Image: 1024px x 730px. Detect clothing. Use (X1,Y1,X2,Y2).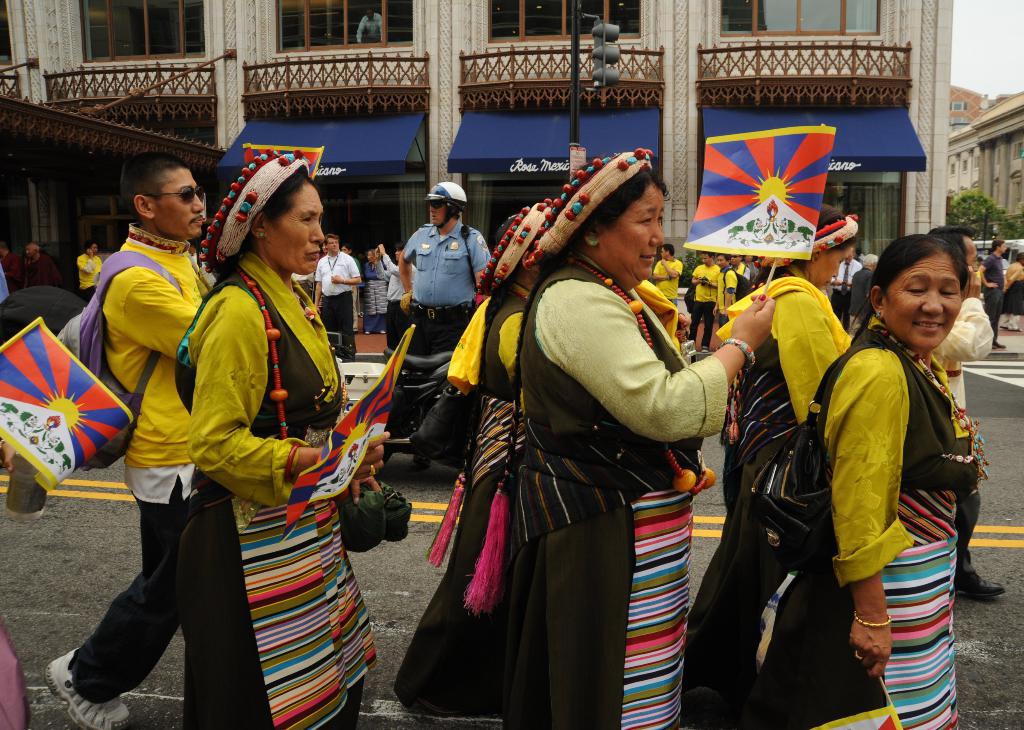
(924,288,996,445).
